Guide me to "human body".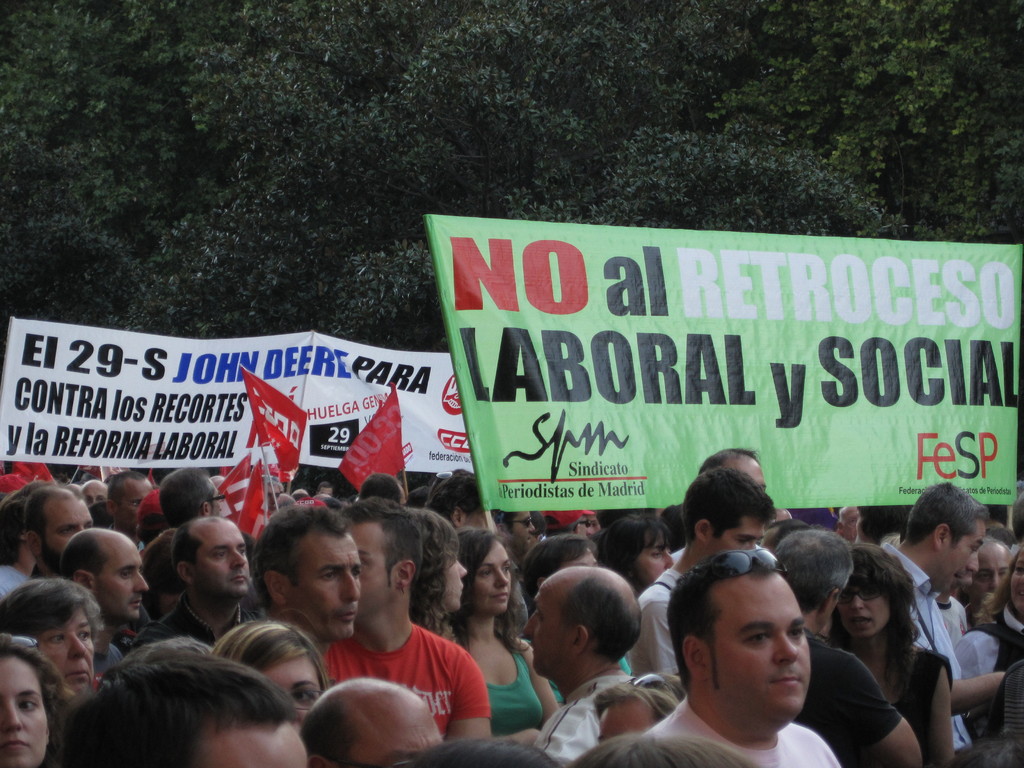
Guidance: 244/506/361/681.
